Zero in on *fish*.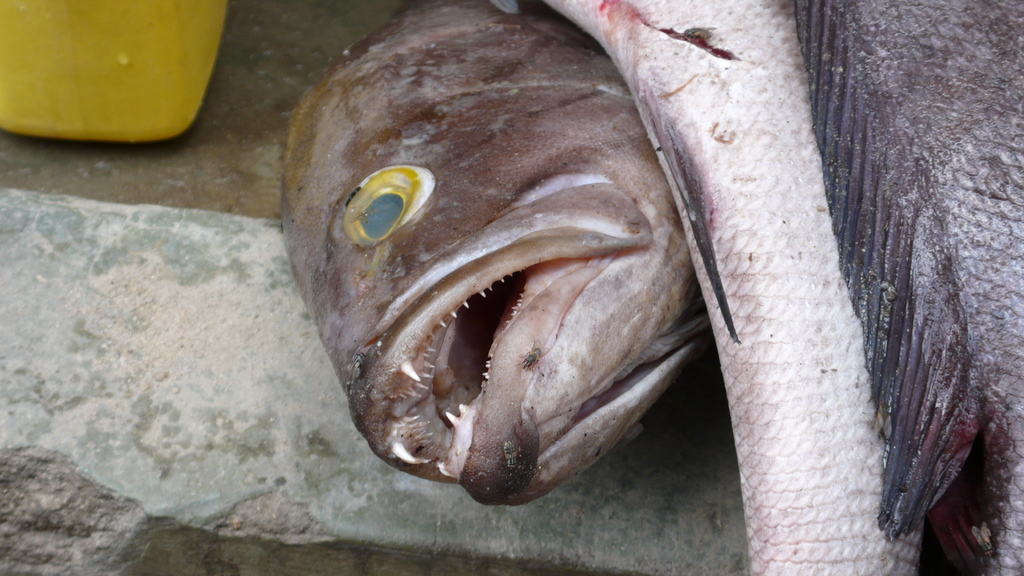
Zeroed in: 282/0/703/504.
